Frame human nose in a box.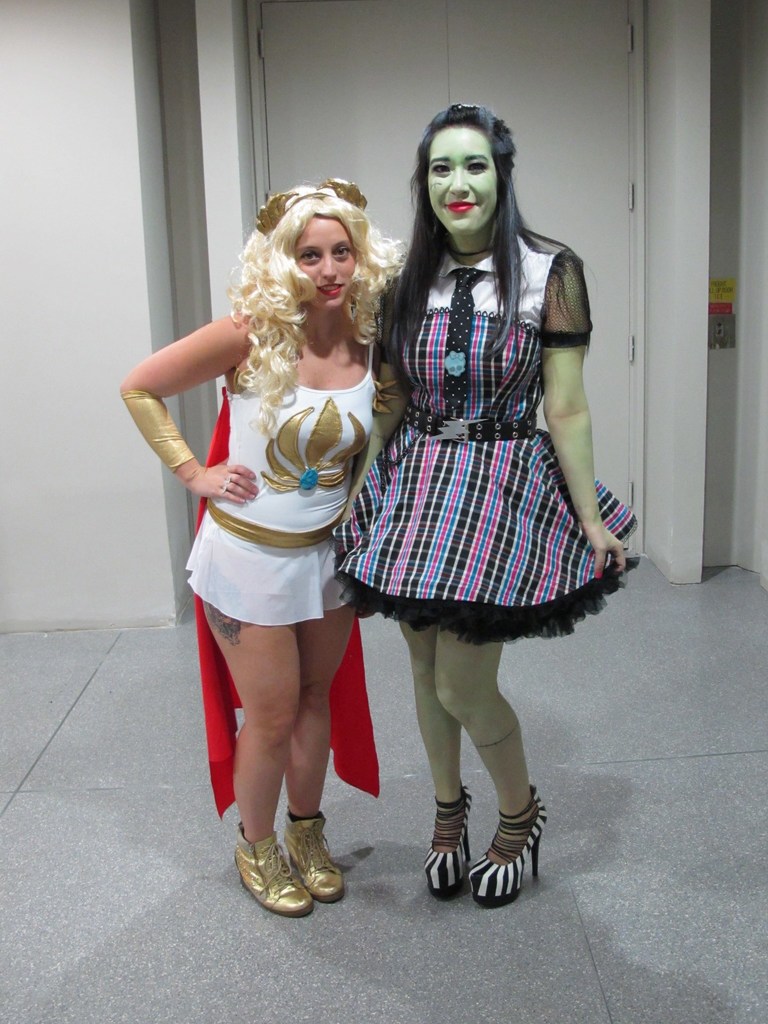
317/249/338/282.
